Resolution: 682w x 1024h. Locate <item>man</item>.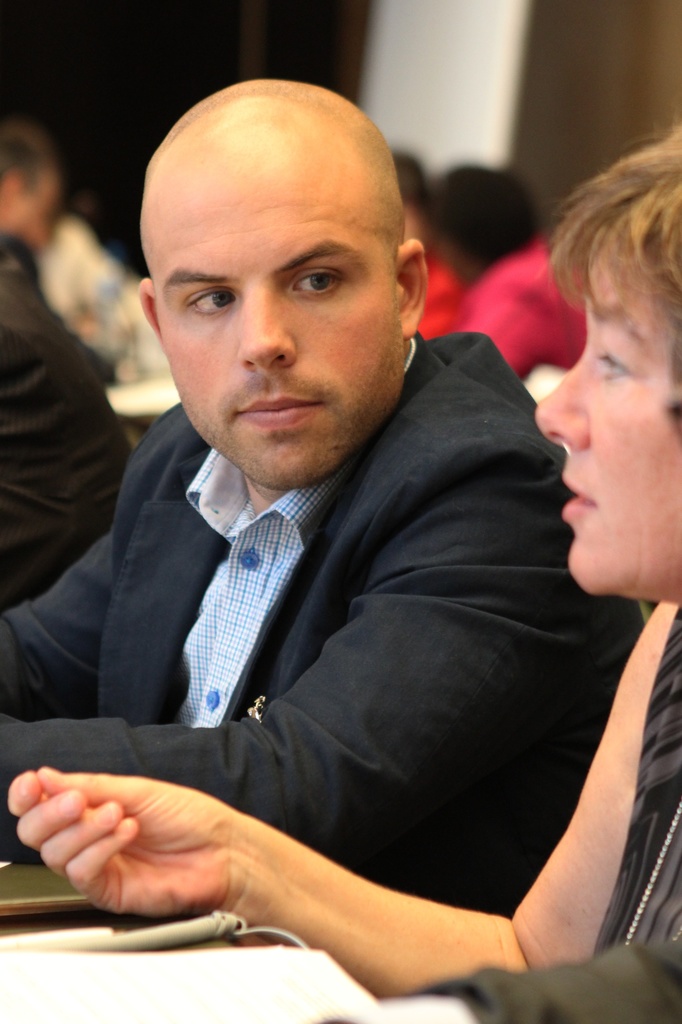
0:124:133:379.
